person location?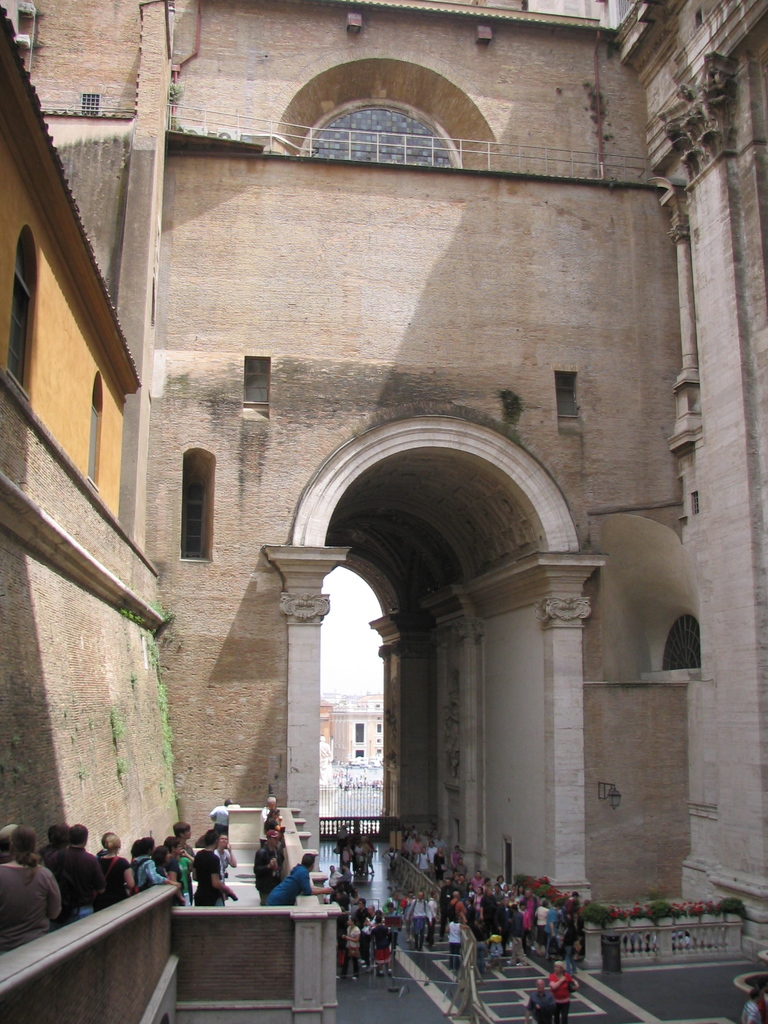
(x1=52, y1=824, x2=105, y2=920)
